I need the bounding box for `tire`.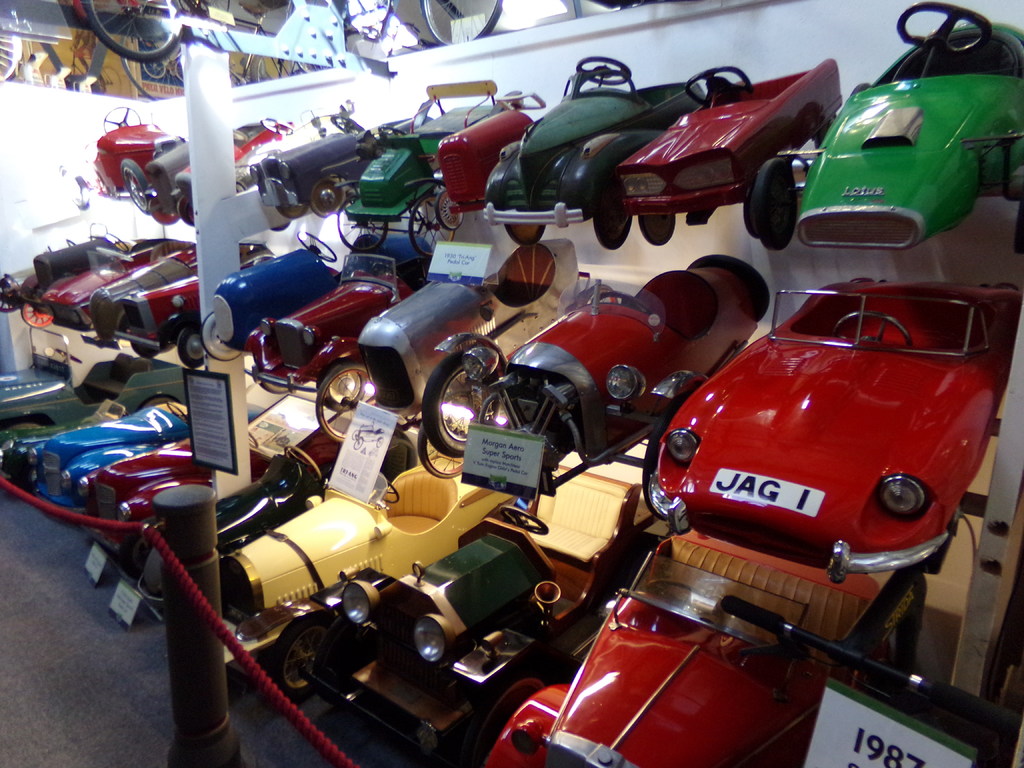
Here it is: <bbox>145, 548, 165, 597</bbox>.
